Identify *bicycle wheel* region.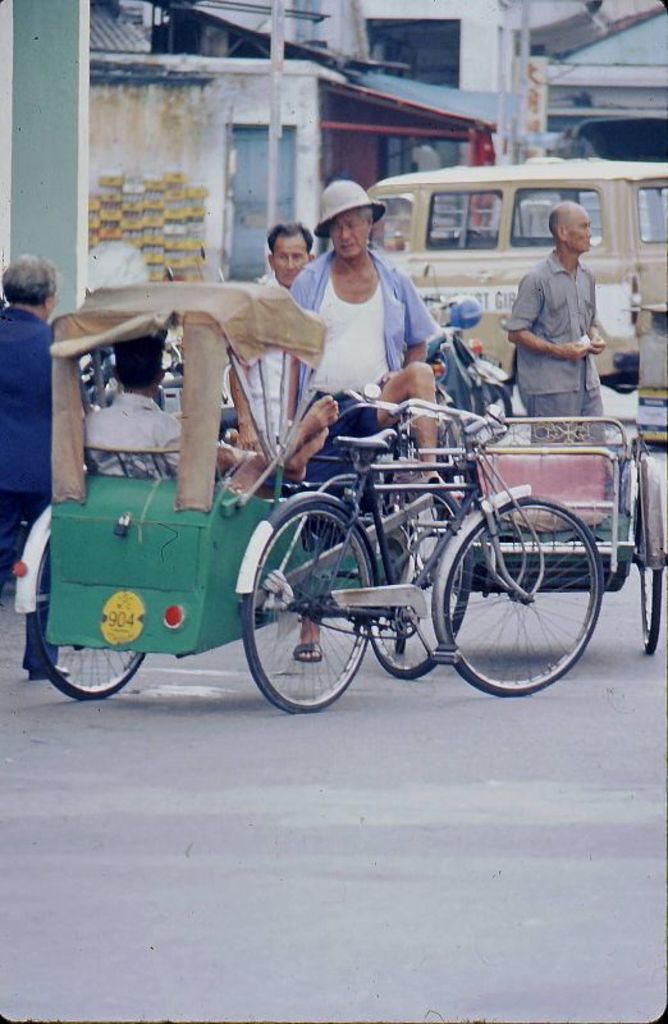
Region: [435,489,607,698].
